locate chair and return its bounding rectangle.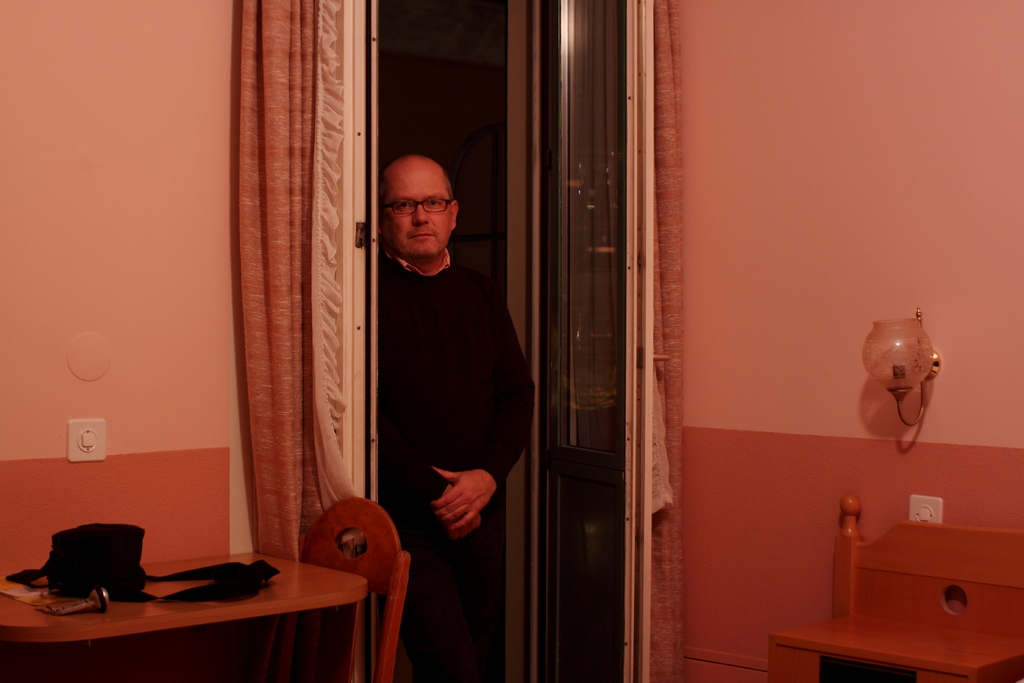
{"x1": 268, "y1": 516, "x2": 403, "y2": 655}.
